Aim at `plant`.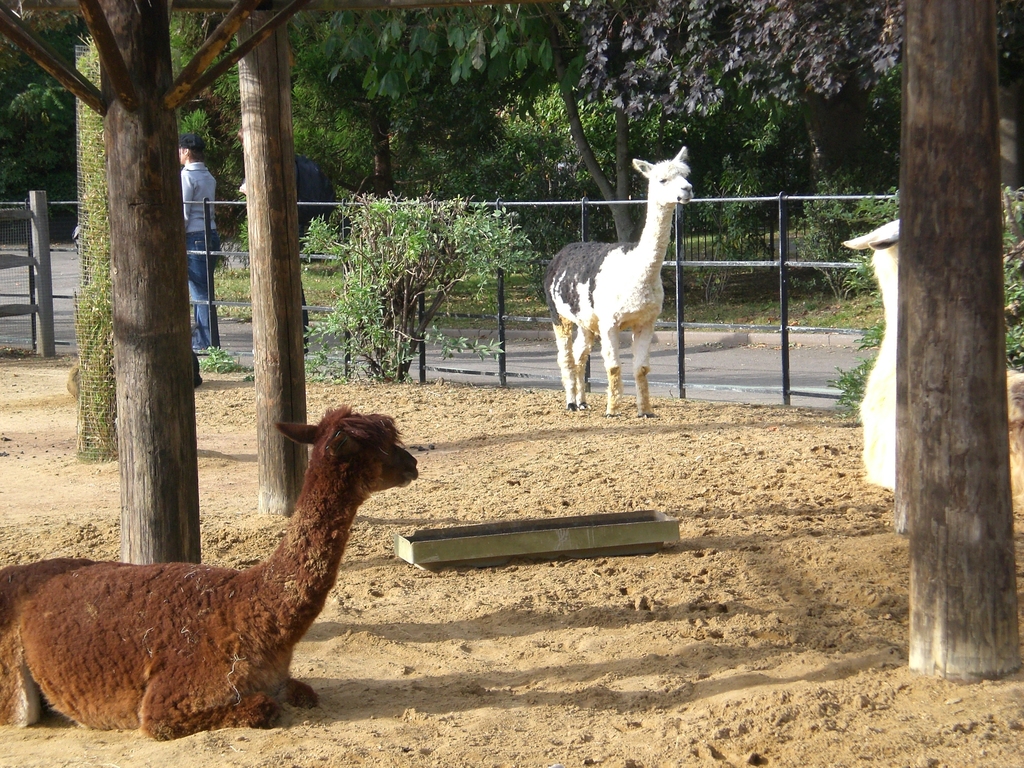
Aimed at locate(826, 188, 906, 417).
